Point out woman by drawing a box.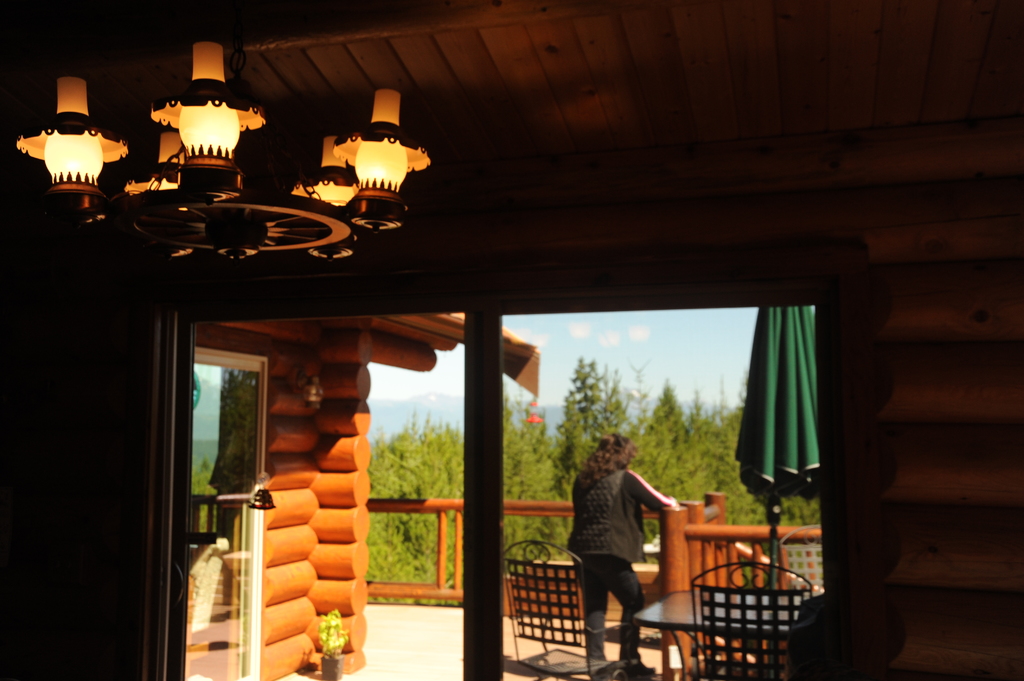
bbox(567, 427, 676, 659).
